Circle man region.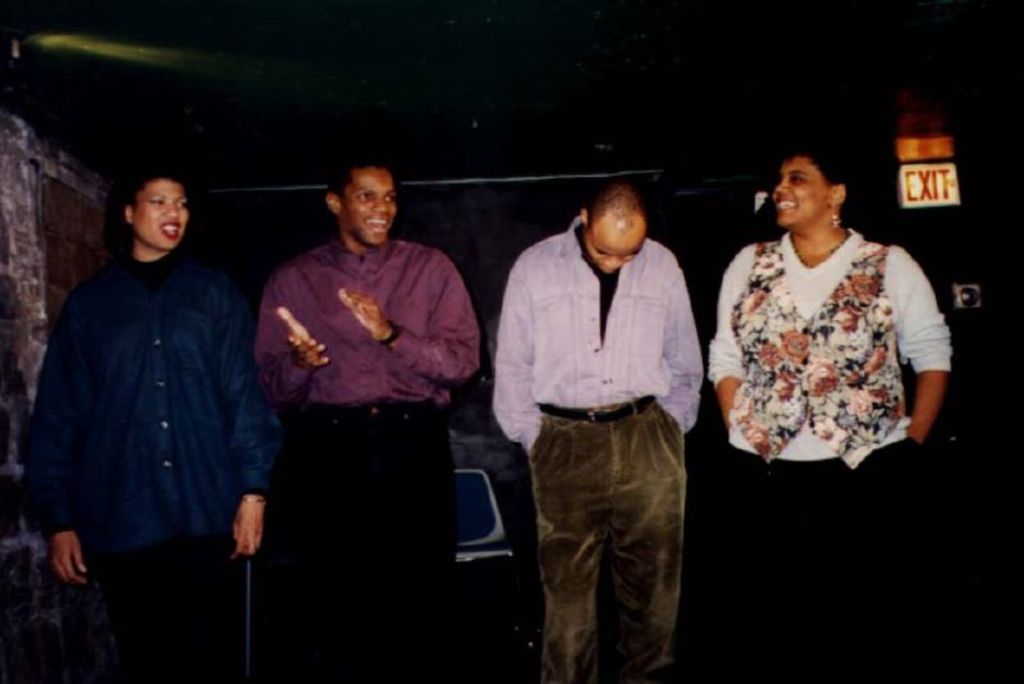
Region: l=484, t=161, r=714, b=675.
